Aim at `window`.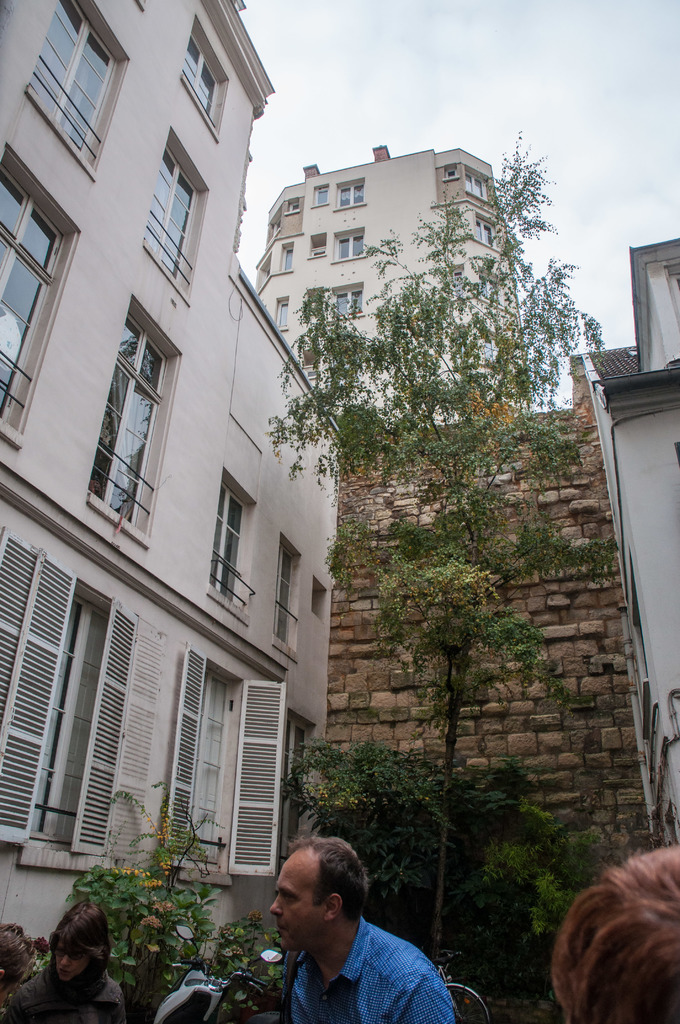
Aimed at locate(178, 23, 229, 135).
